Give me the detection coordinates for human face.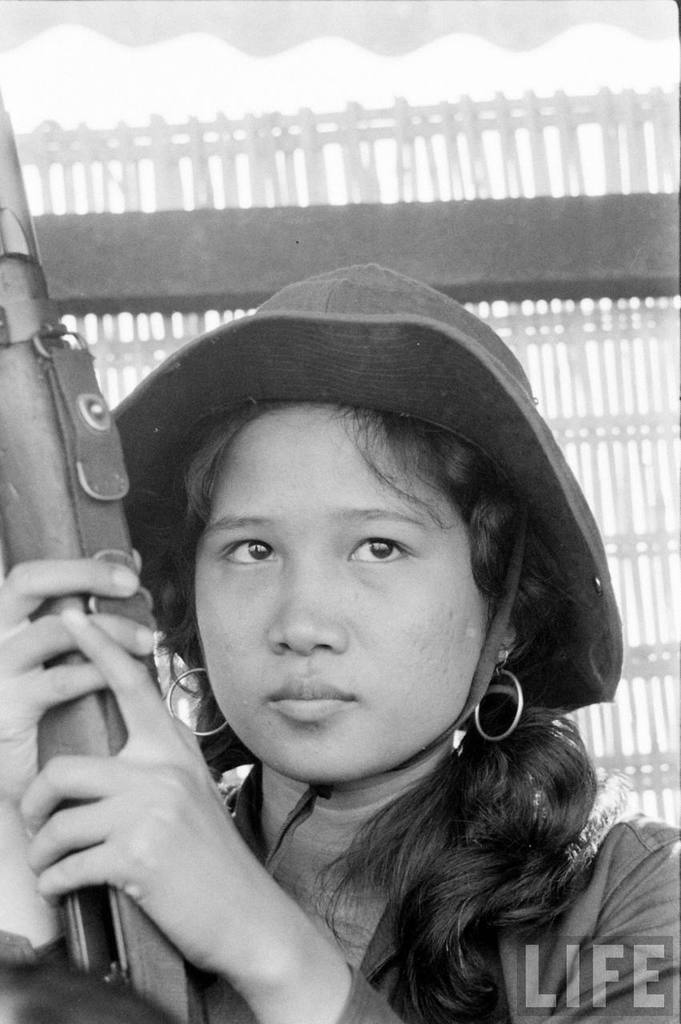
[left=188, top=401, right=483, bottom=786].
